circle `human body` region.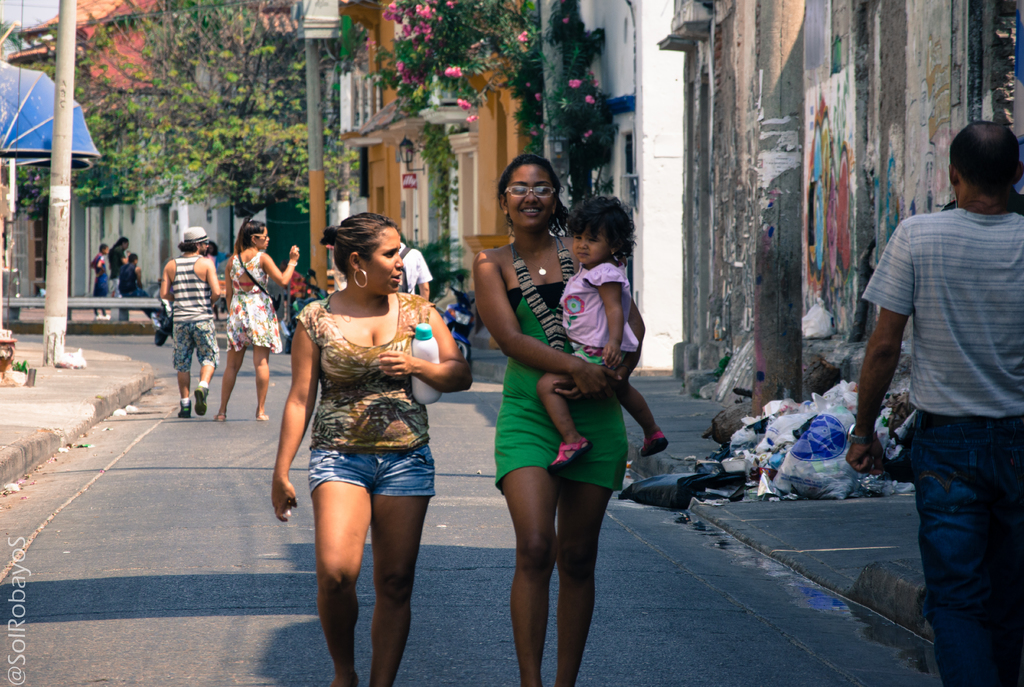
Region: <region>396, 236, 434, 298</region>.
